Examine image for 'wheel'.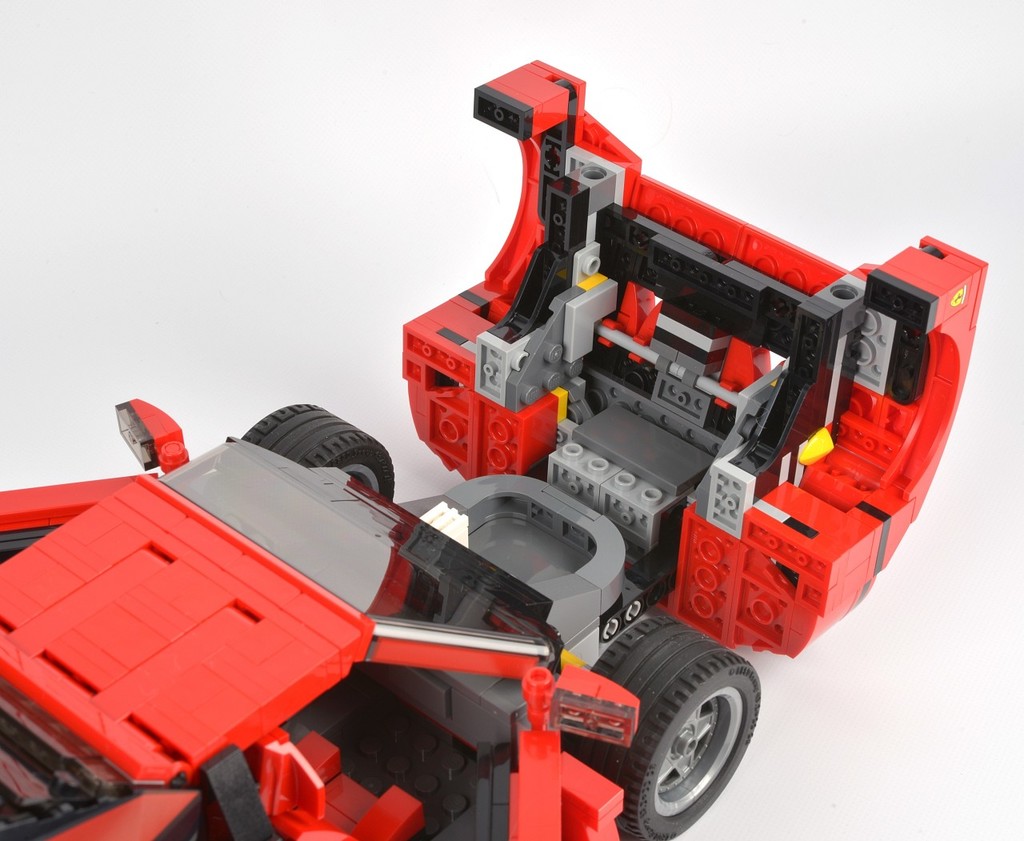
Examination result: [left=571, top=619, right=758, bottom=840].
